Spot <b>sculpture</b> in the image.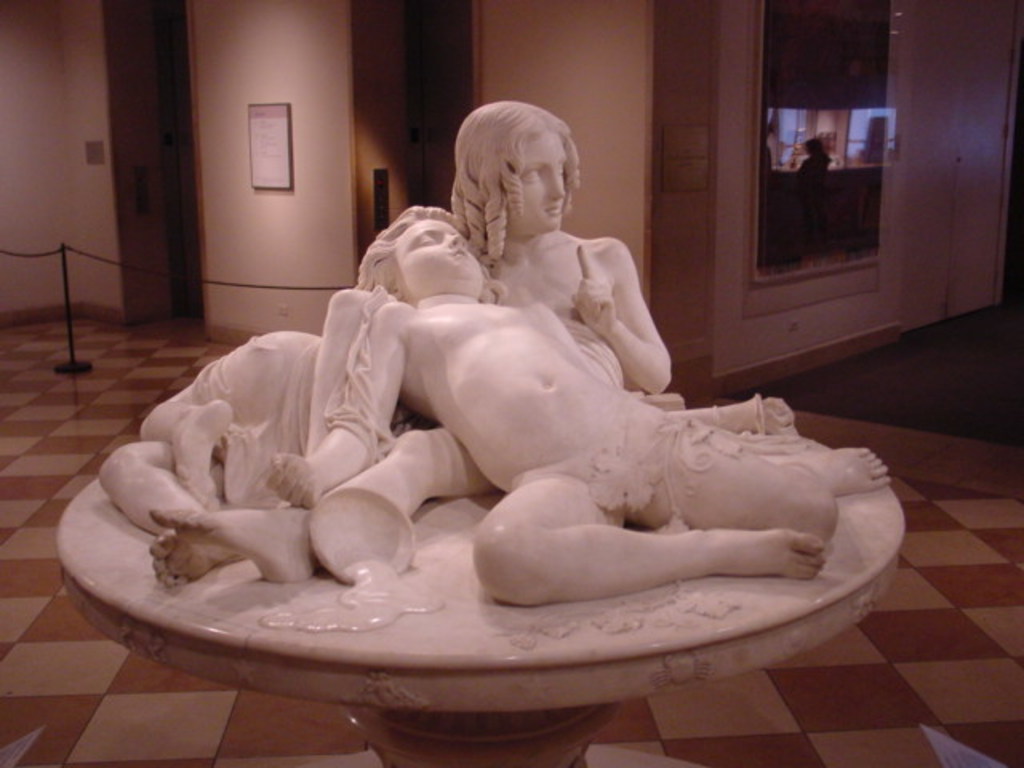
<b>sculpture</b> found at 101,93,888,762.
